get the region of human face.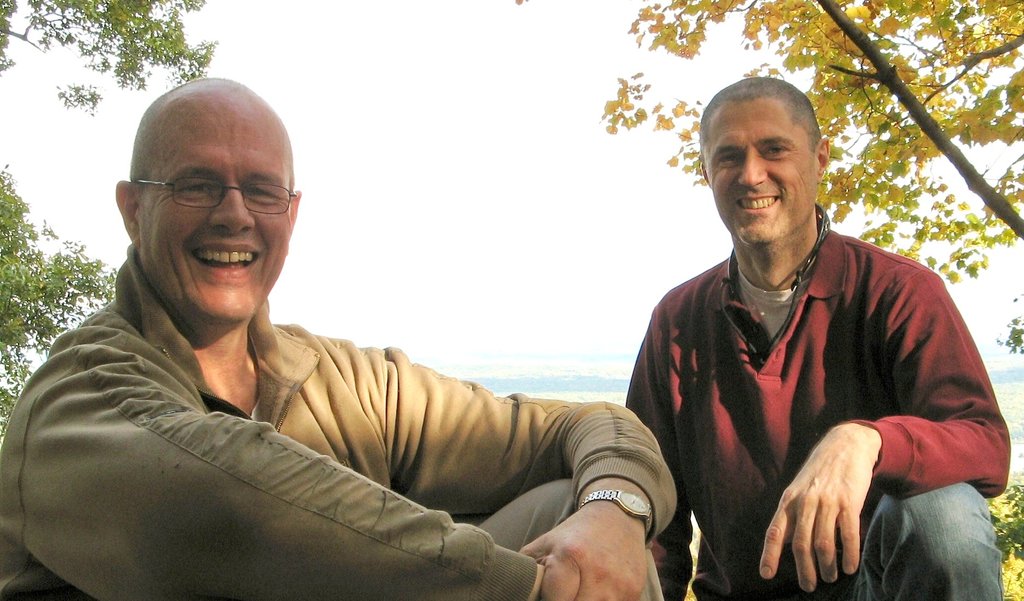
(left=708, top=103, right=819, bottom=245).
